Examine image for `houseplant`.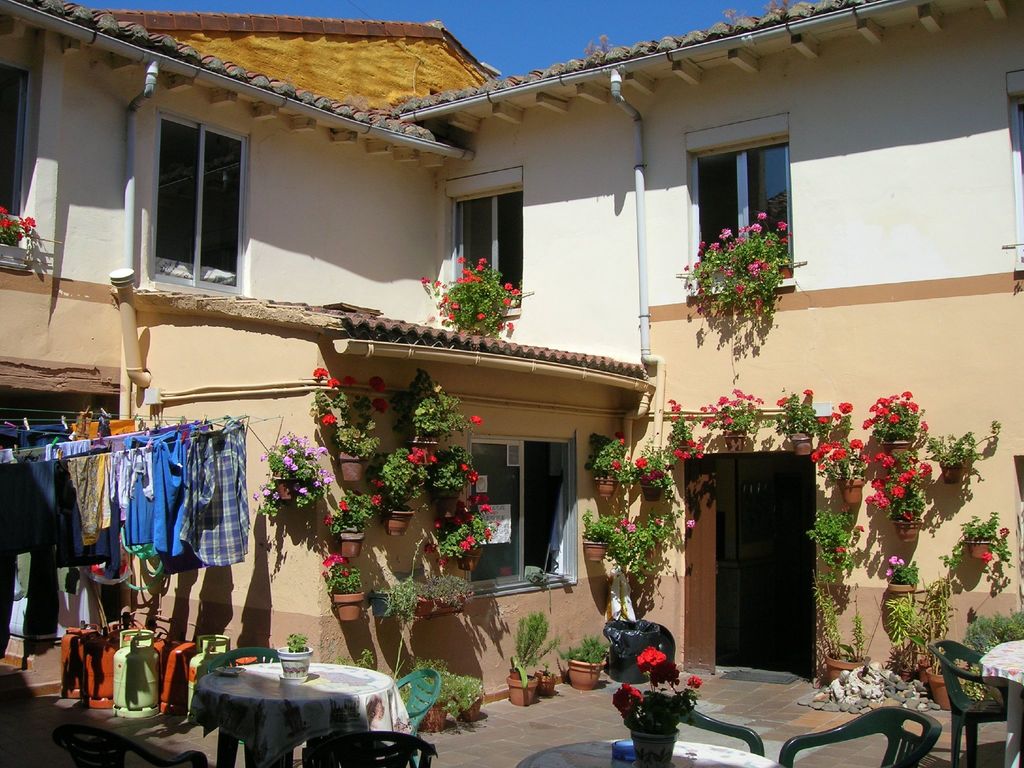
Examination result: left=941, top=504, right=1012, bottom=576.
